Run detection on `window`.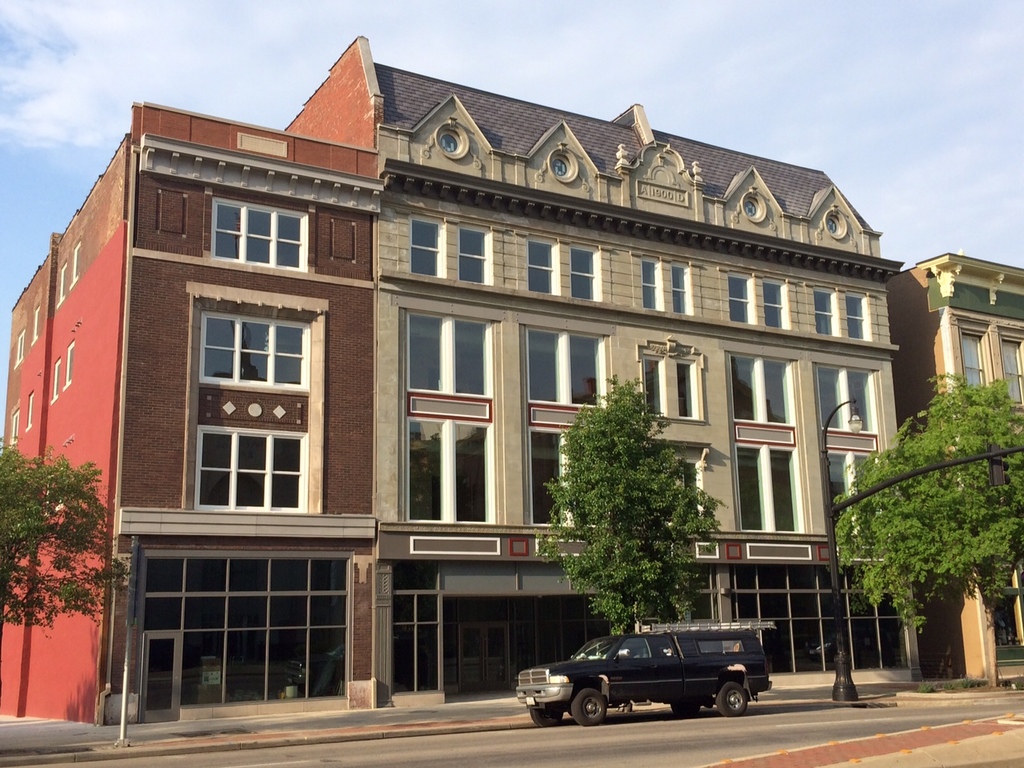
Result: x1=1000, y1=341, x2=1020, y2=399.
